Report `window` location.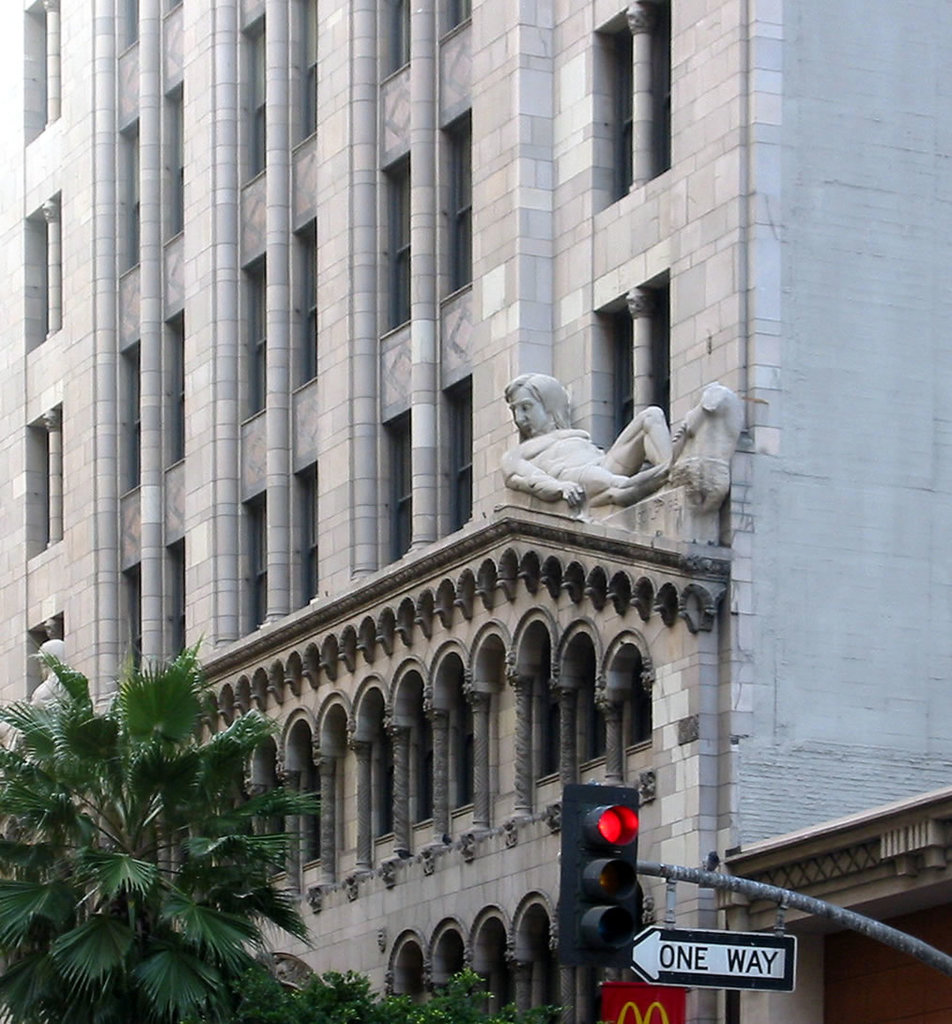
Report: 384,413,422,565.
